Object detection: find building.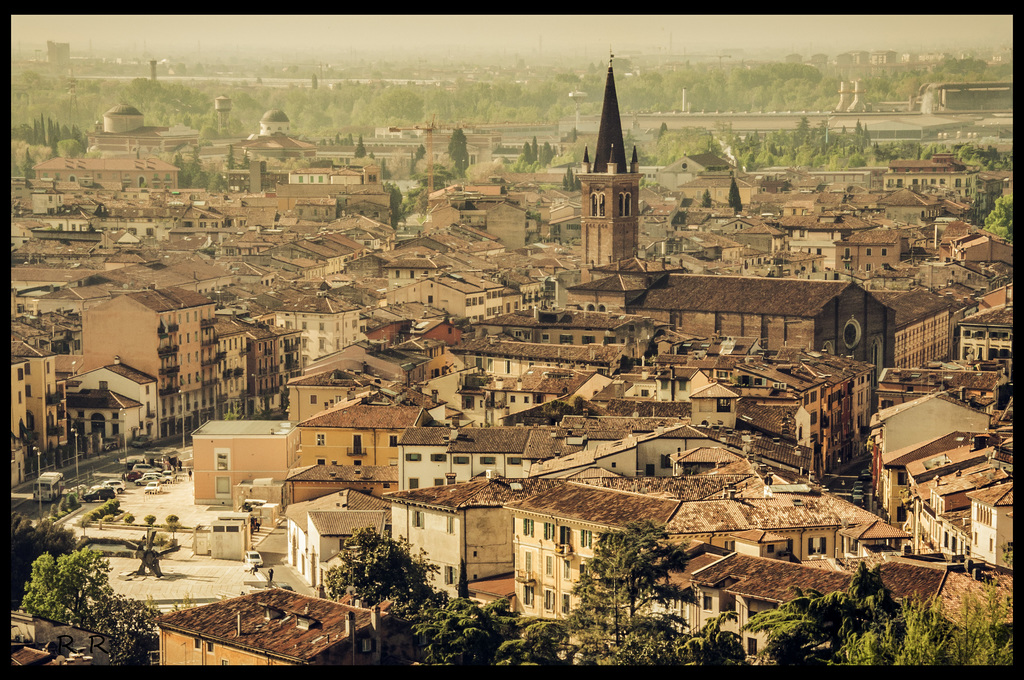
box(869, 571, 1018, 645).
